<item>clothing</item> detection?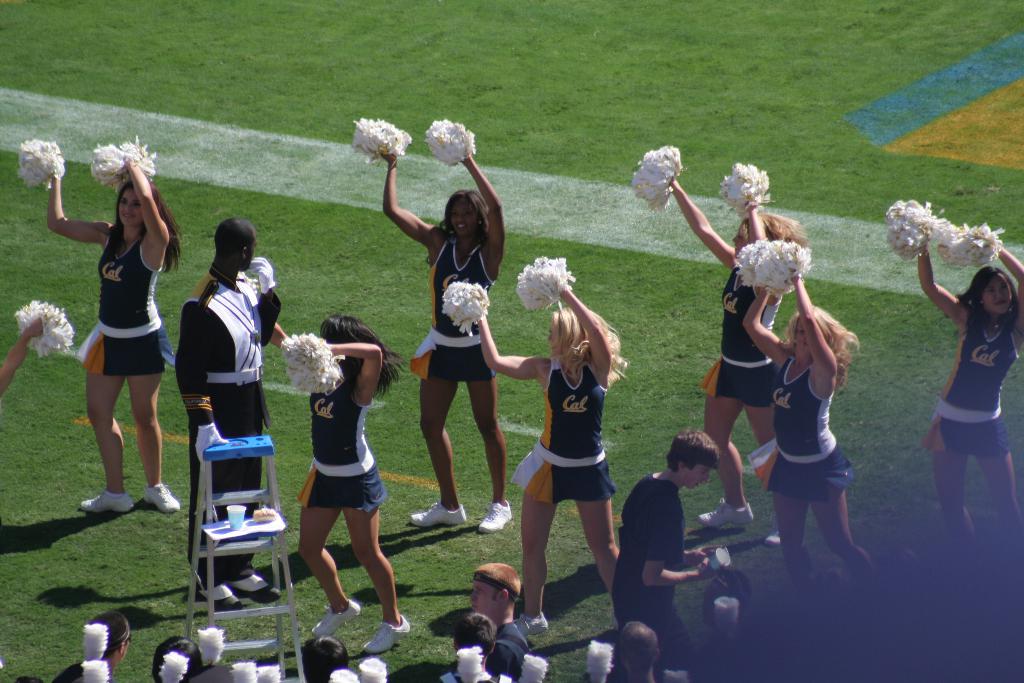
box(410, 234, 497, 379)
